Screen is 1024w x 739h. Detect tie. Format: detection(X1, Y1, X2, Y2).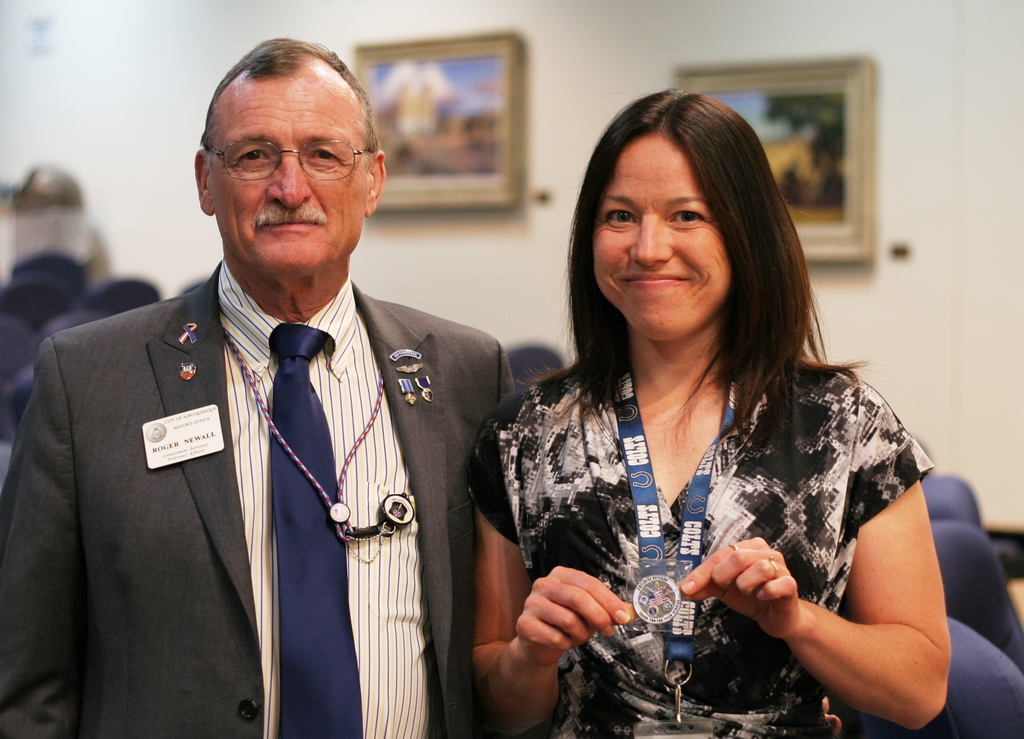
detection(269, 318, 364, 738).
